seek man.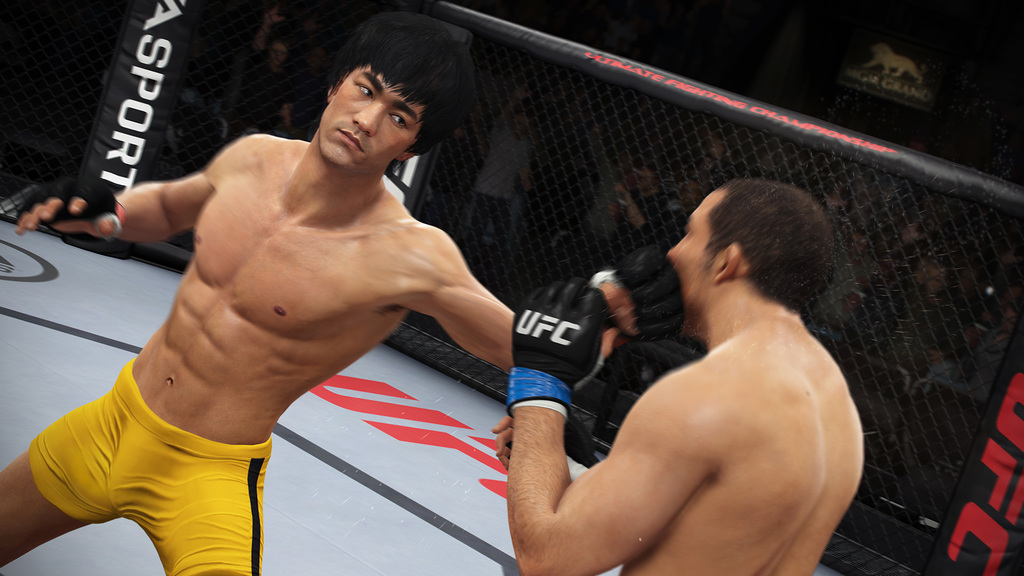
{"left": 468, "top": 85, "right": 534, "bottom": 243}.
